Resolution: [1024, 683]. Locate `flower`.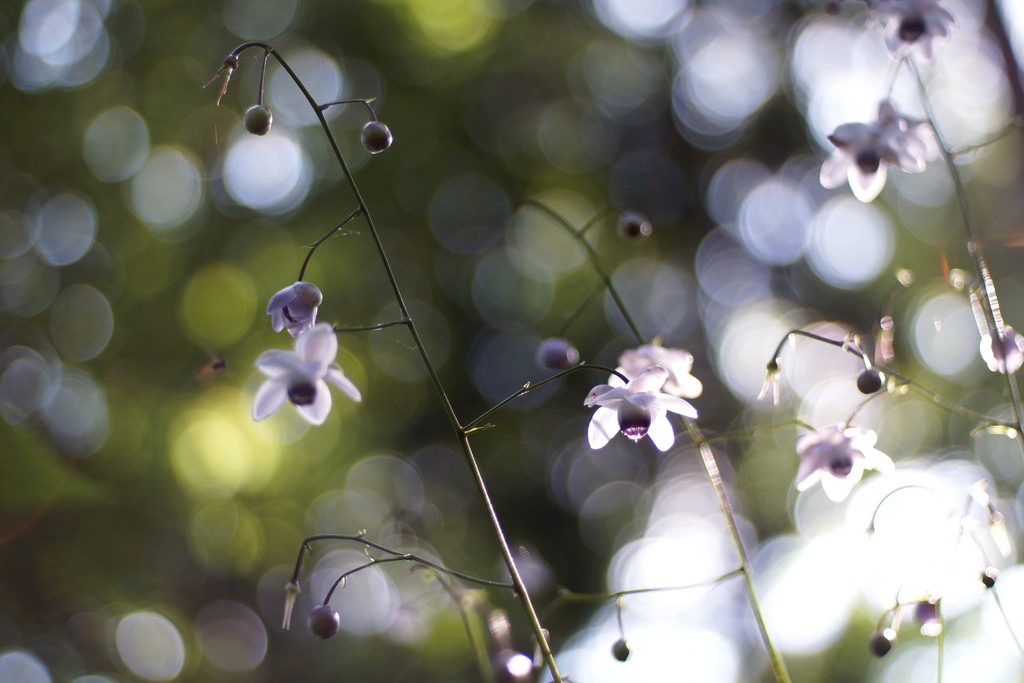
box=[266, 281, 329, 342].
